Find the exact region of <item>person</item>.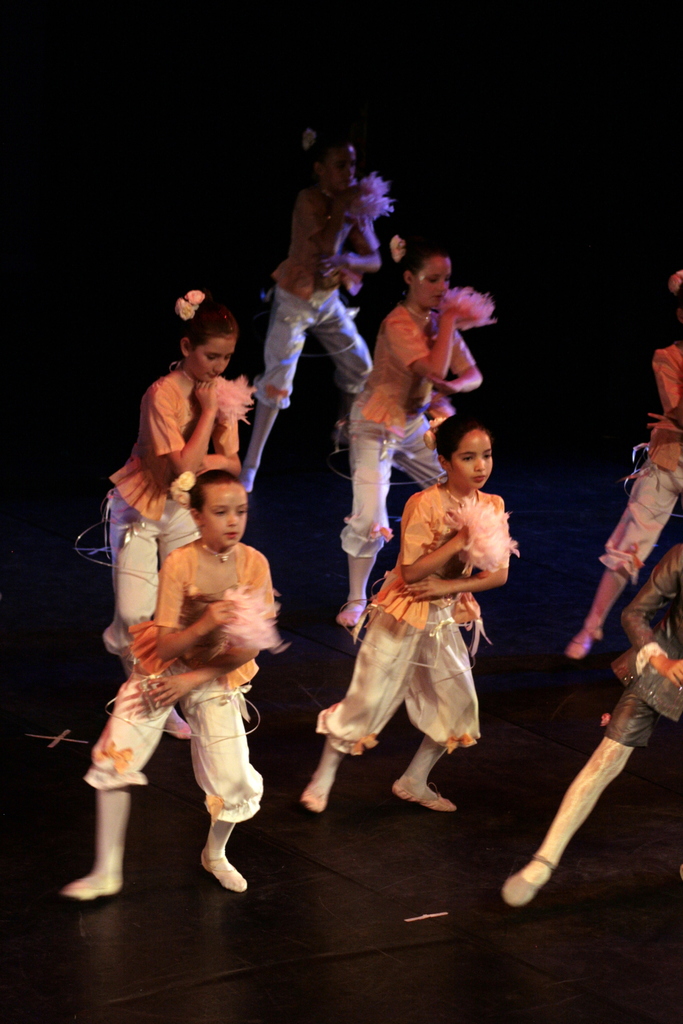
Exact region: <region>566, 278, 682, 655</region>.
